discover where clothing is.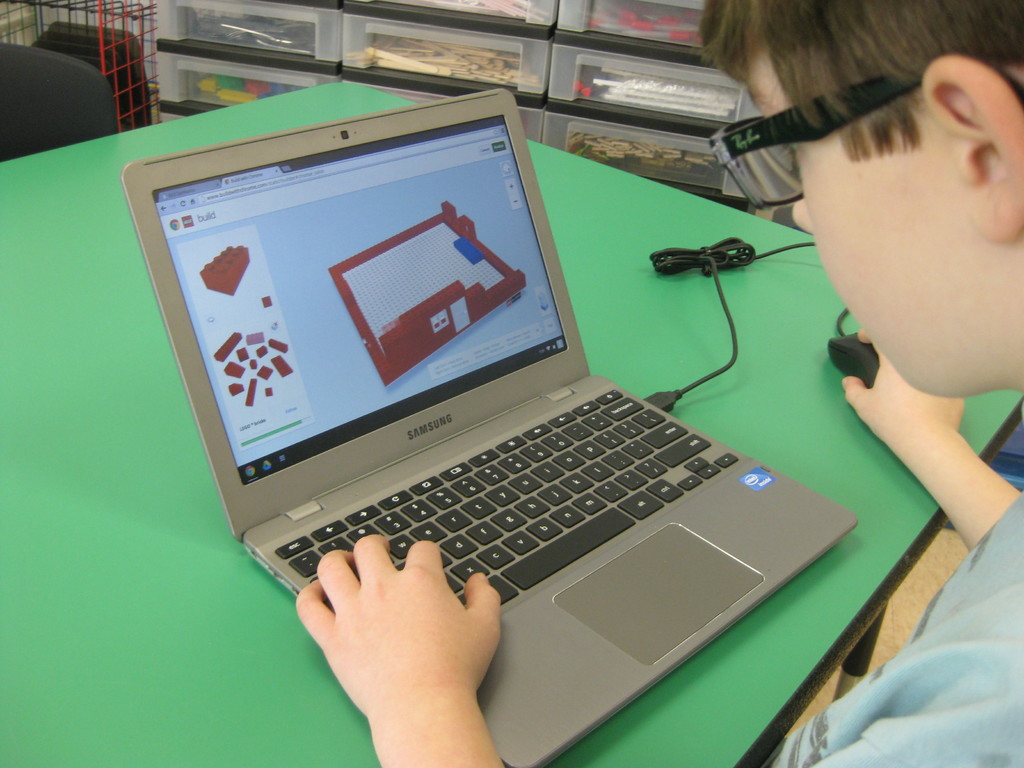
Discovered at {"x1": 764, "y1": 497, "x2": 1023, "y2": 767}.
